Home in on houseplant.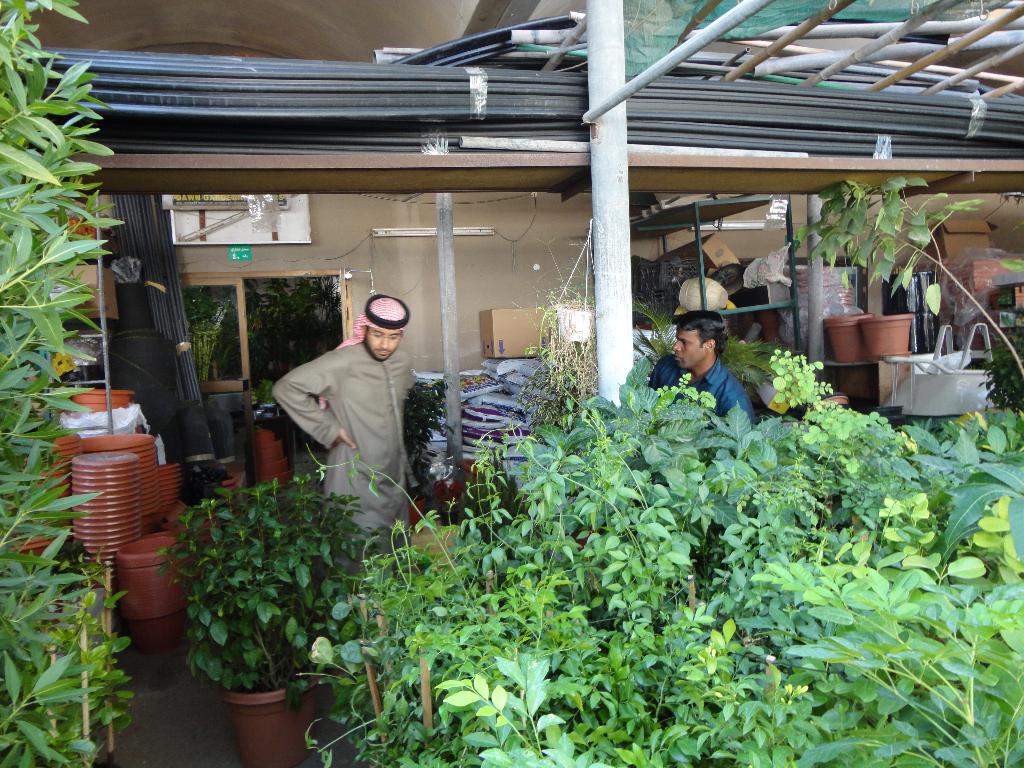
Homed in at 159:470:334:767.
